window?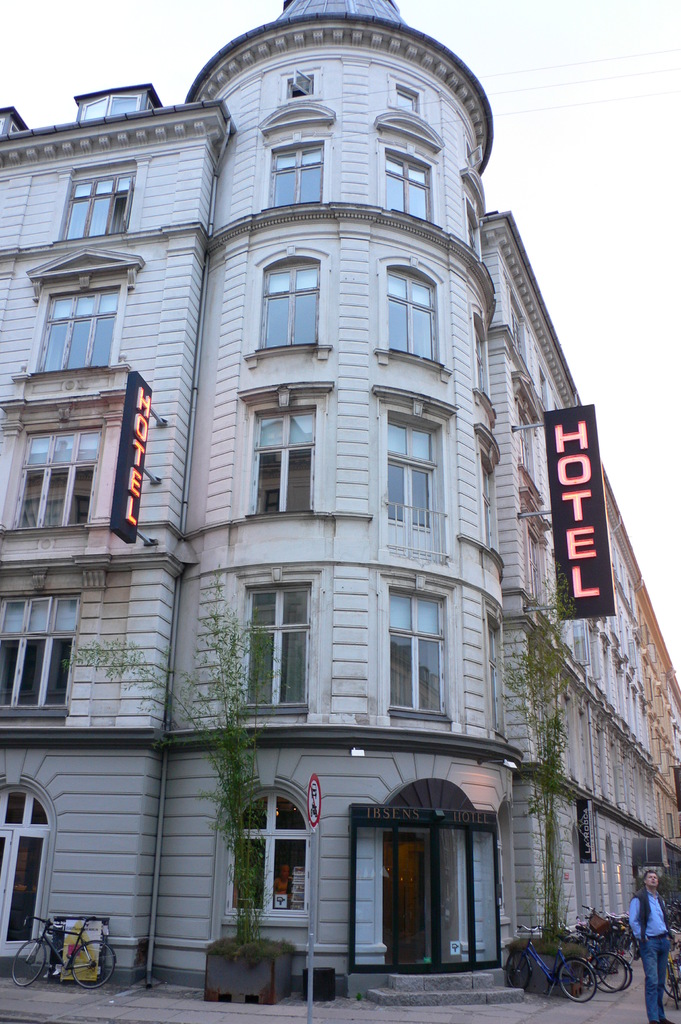
bbox(251, 248, 319, 355)
